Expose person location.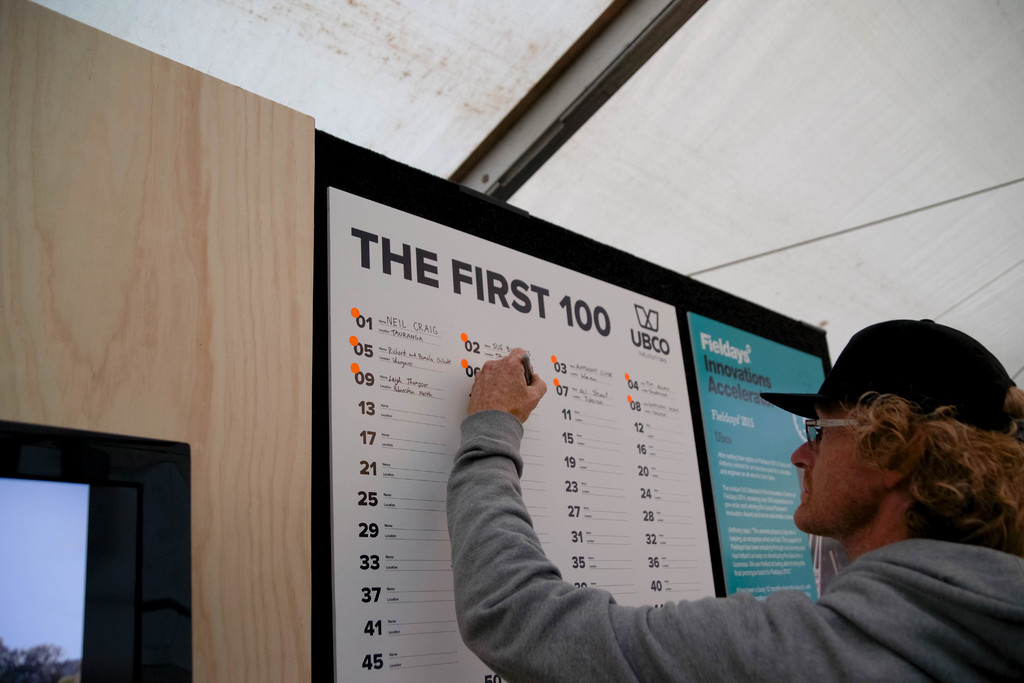
Exposed at x1=446 y1=319 x2=1023 y2=682.
